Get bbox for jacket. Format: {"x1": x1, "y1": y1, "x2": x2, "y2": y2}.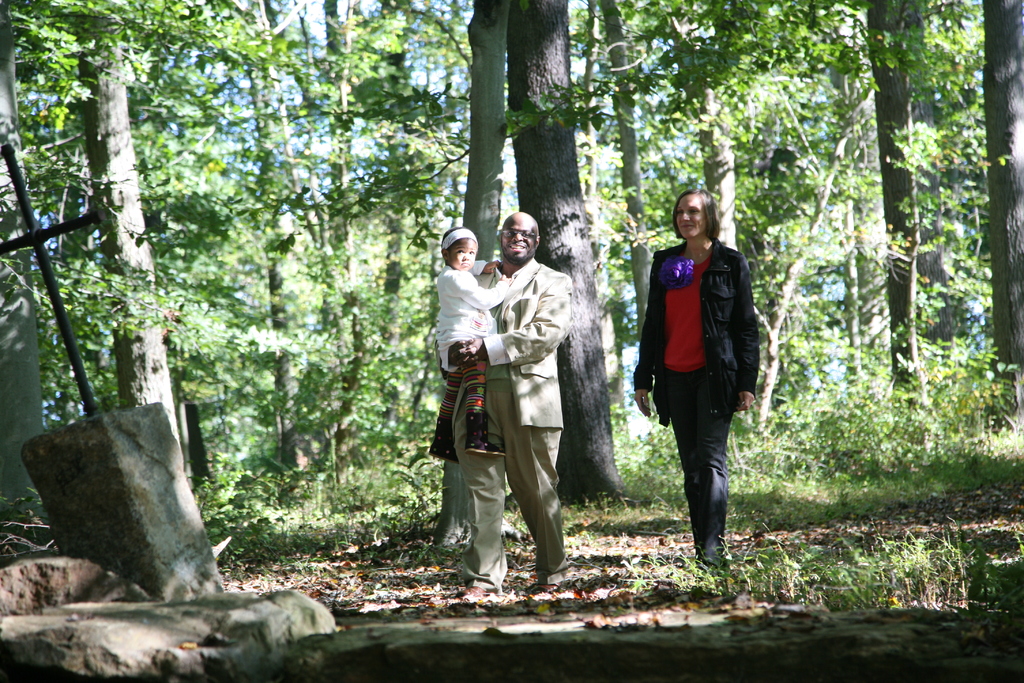
{"x1": 640, "y1": 194, "x2": 762, "y2": 423}.
